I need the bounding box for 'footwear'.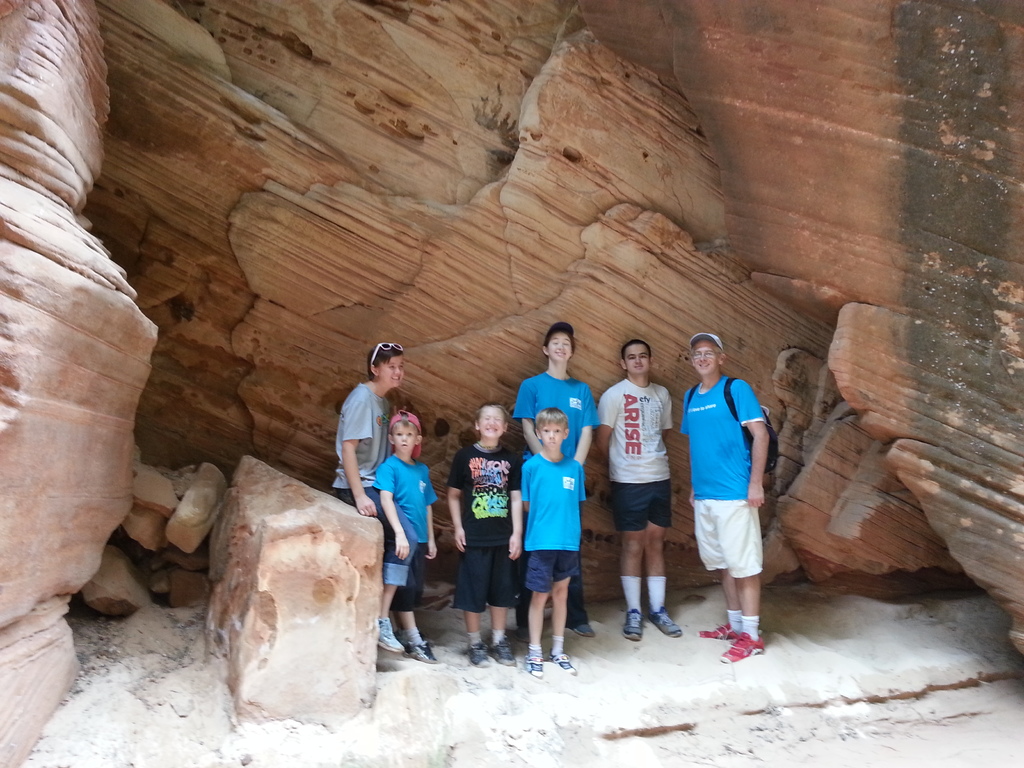
Here it is: left=622, top=605, right=643, bottom=640.
